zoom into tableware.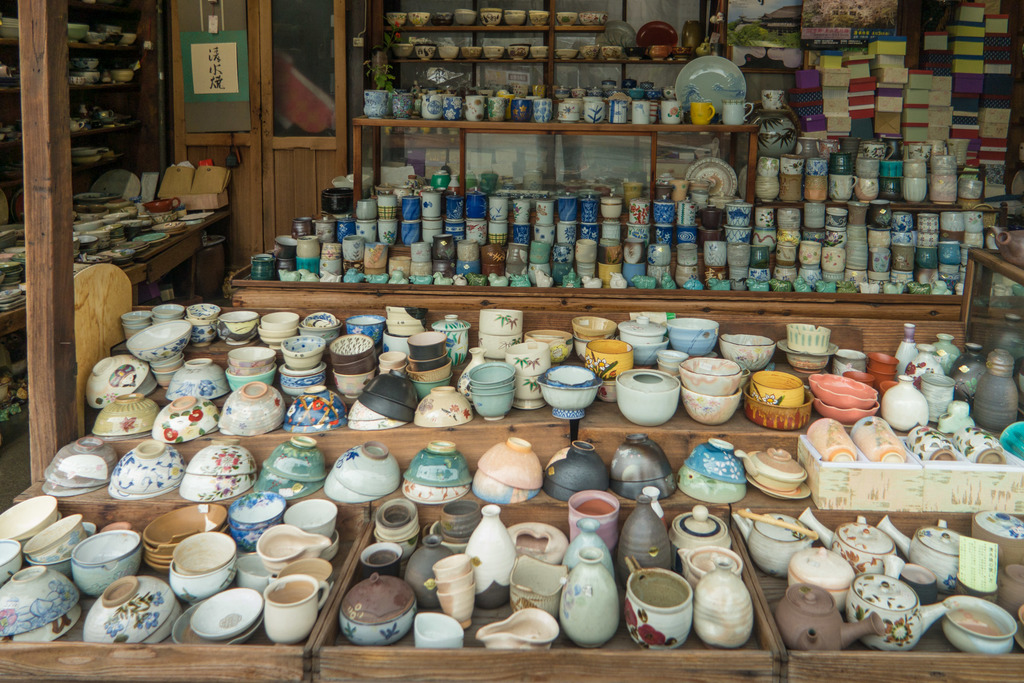
Zoom target: {"x1": 892, "y1": 245, "x2": 918, "y2": 270}.
